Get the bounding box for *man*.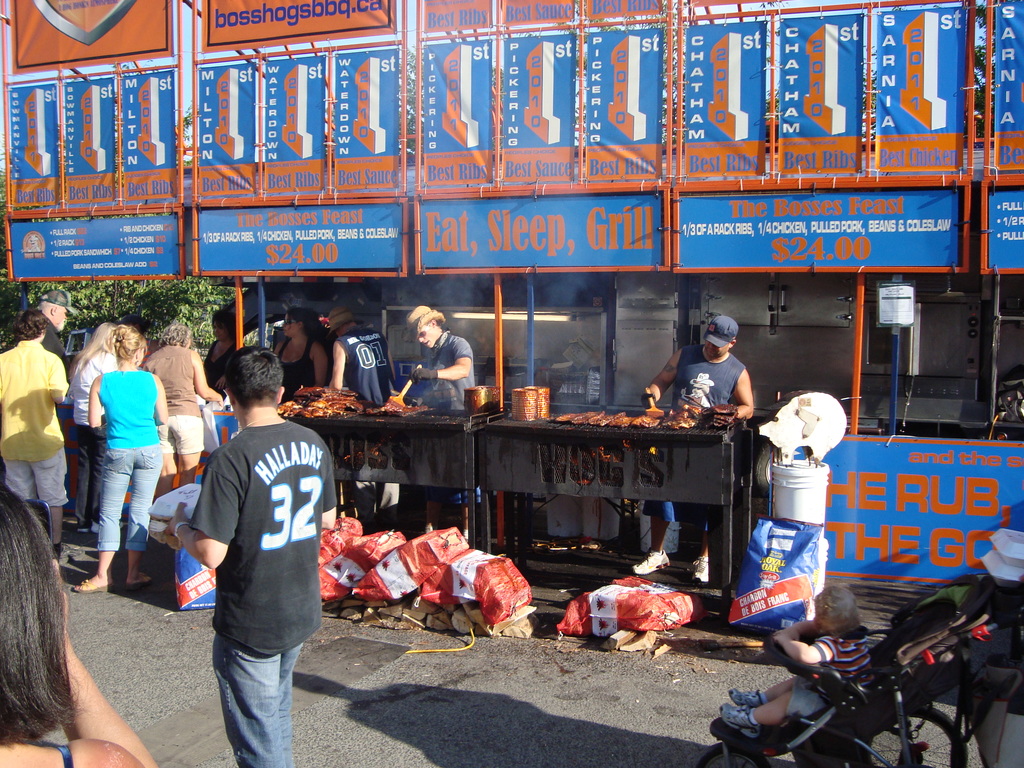
[left=31, top=289, right=72, bottom=372].
